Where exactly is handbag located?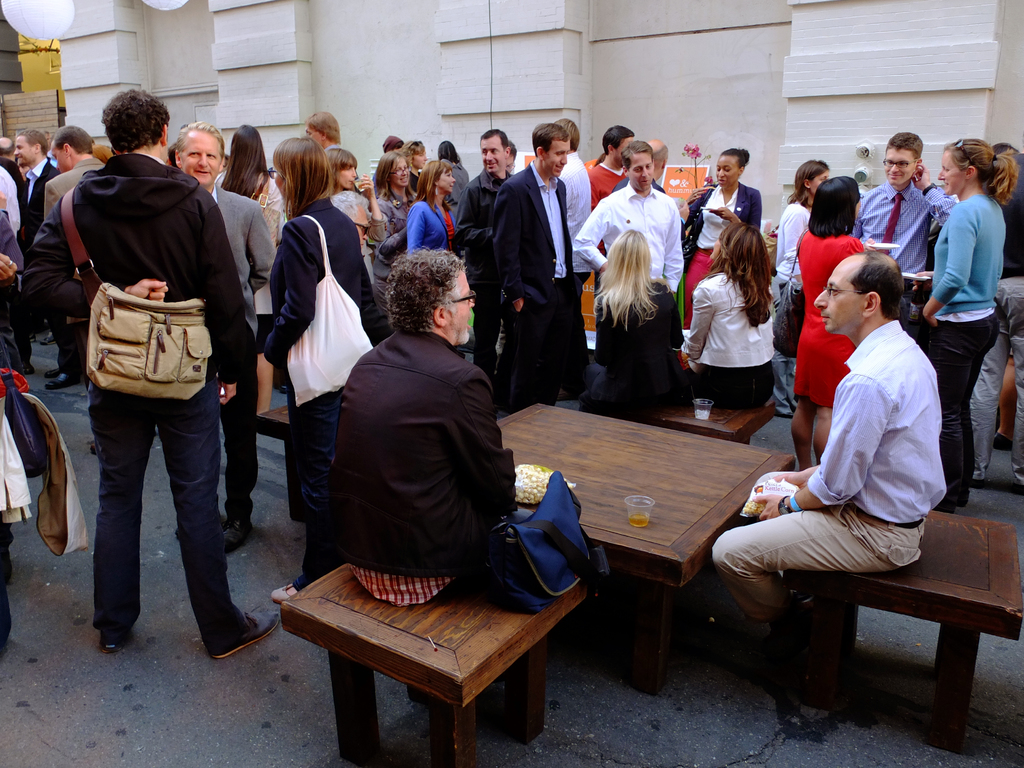
Its bounding box is [left=772, top=234, right=810, bottom=360].
